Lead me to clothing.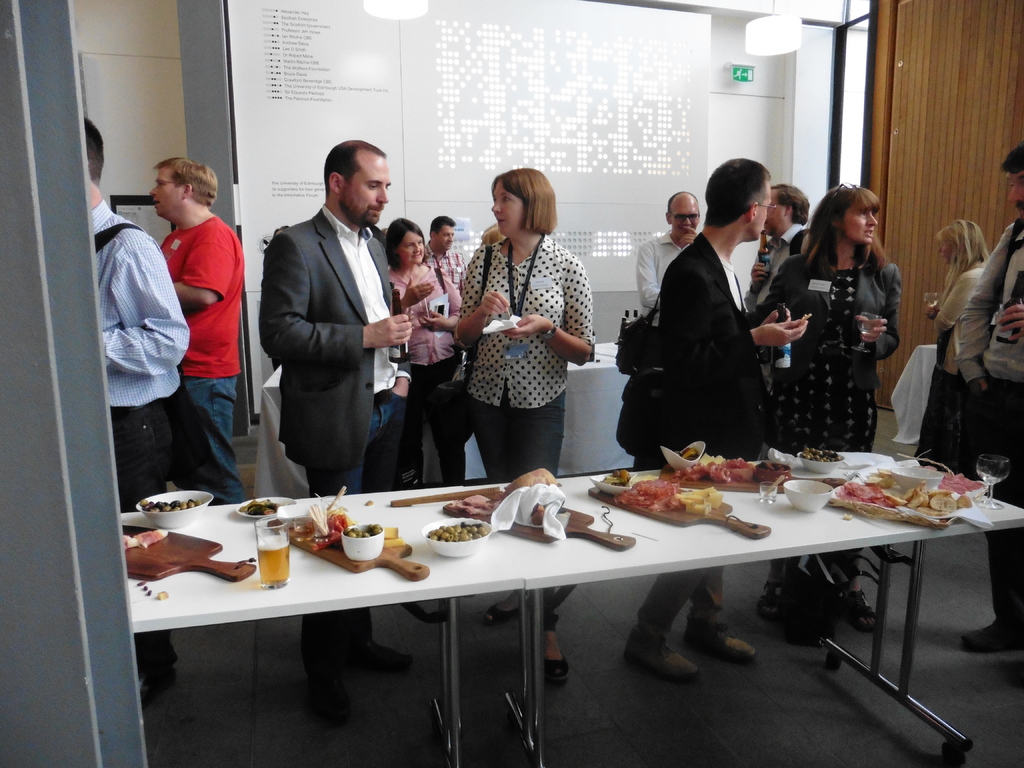
Lead to bbox=[90, 195, 187, 685].
